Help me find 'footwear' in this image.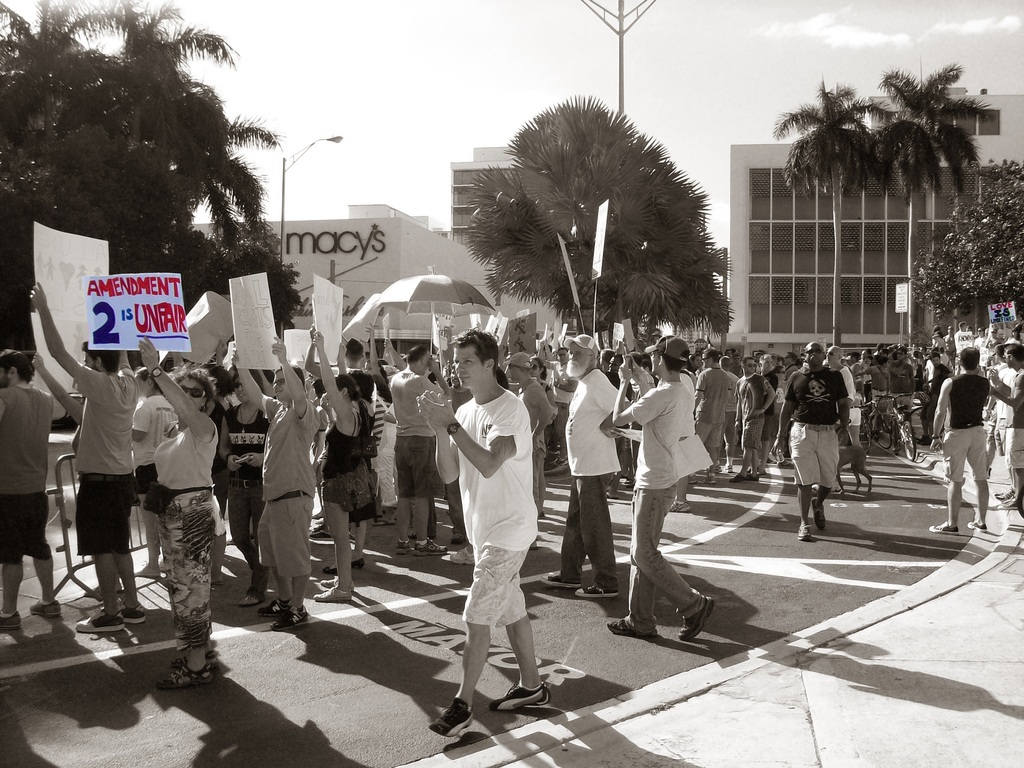
Found it: bbox(371, 513, 392, 525).
